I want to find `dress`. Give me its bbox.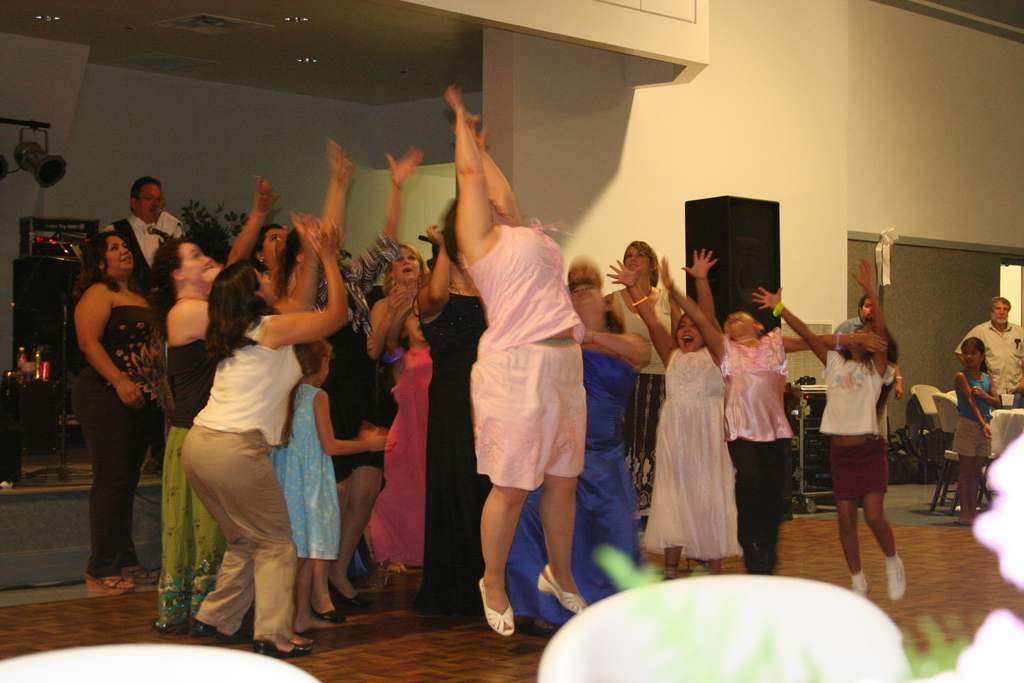
x1=321, y1=290, x2=400, y2=483.
